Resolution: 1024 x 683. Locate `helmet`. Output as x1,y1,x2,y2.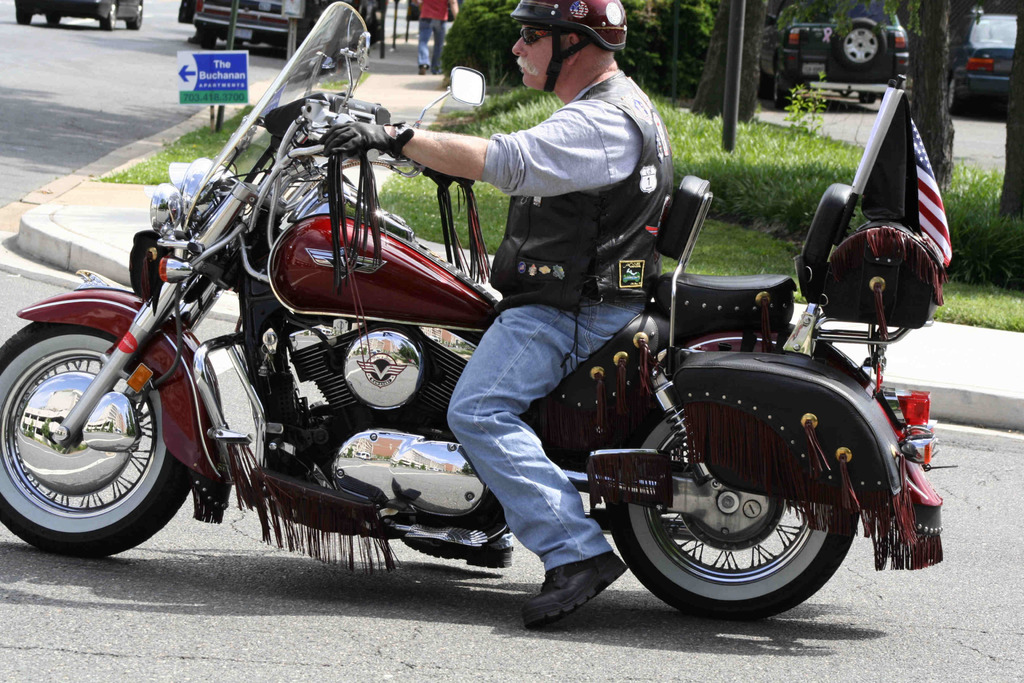
490,4,639,84.
